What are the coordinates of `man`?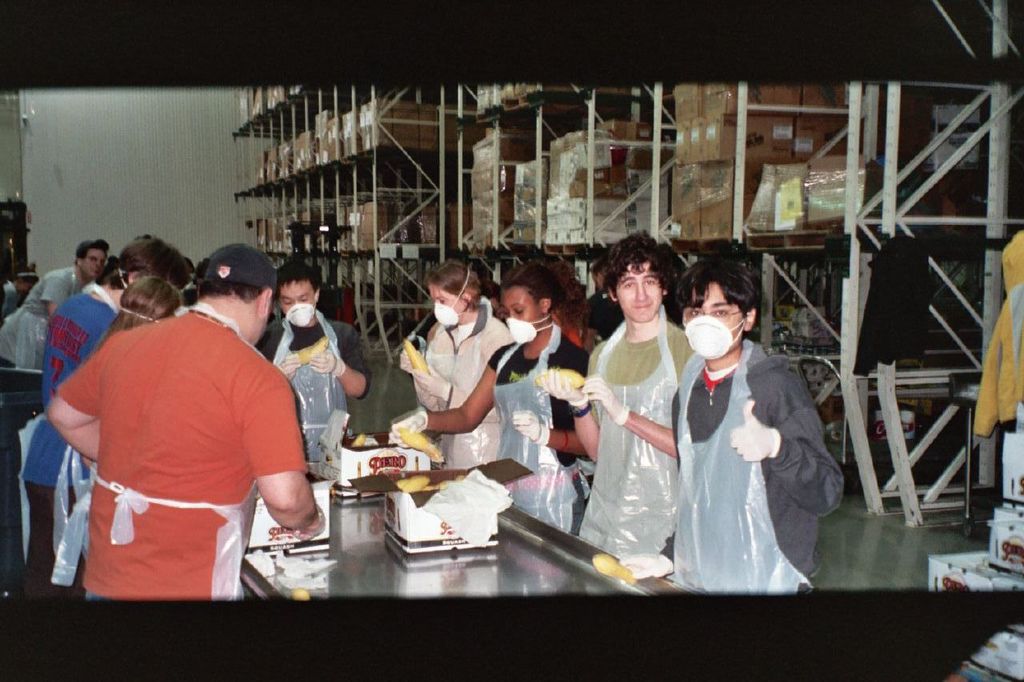
bbox=[0, 238, 106, 368].
